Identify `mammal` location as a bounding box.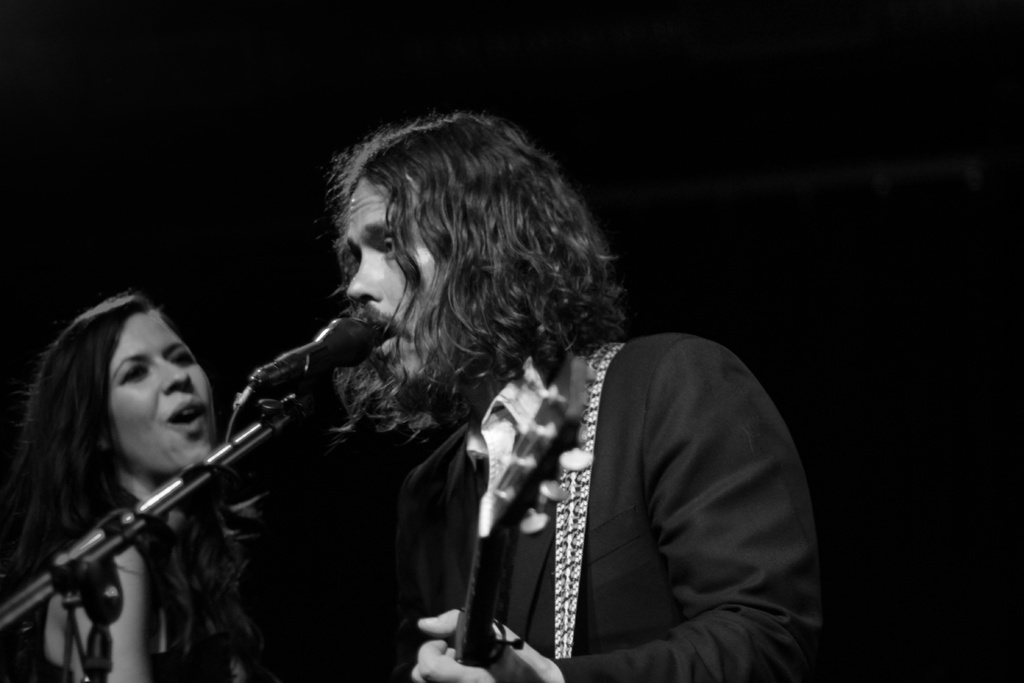
[x1=320, y1=114, x2=842, y2=682].
